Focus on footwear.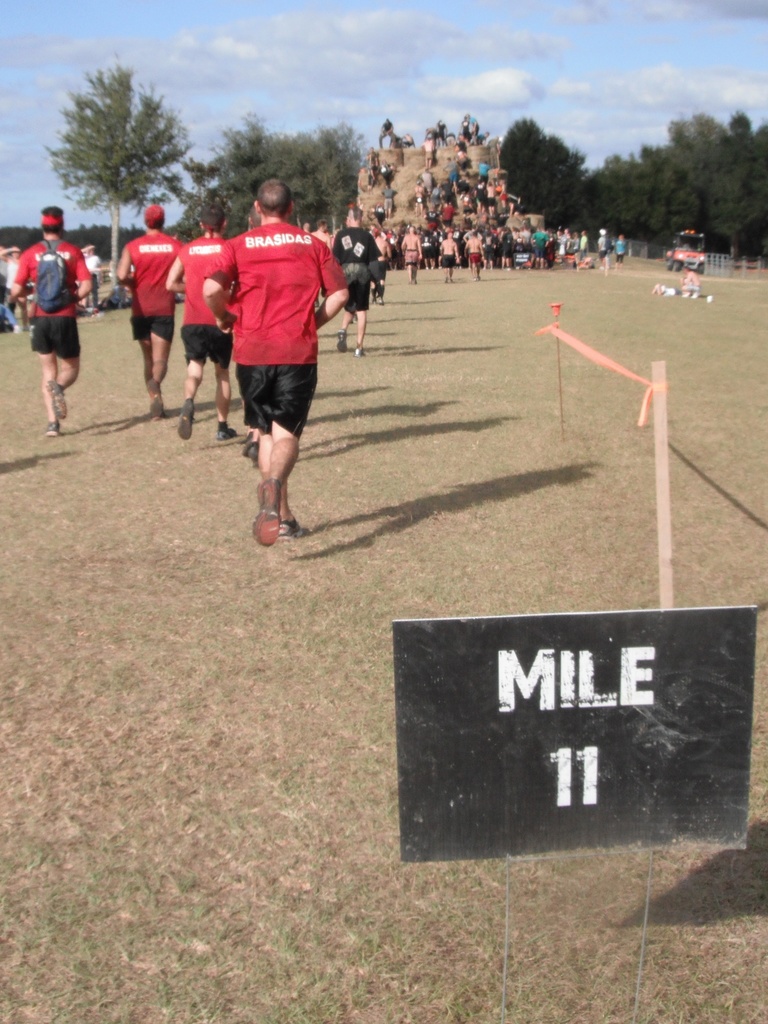
Focused at x1=213 y1=431 x2=241 y2=442.
